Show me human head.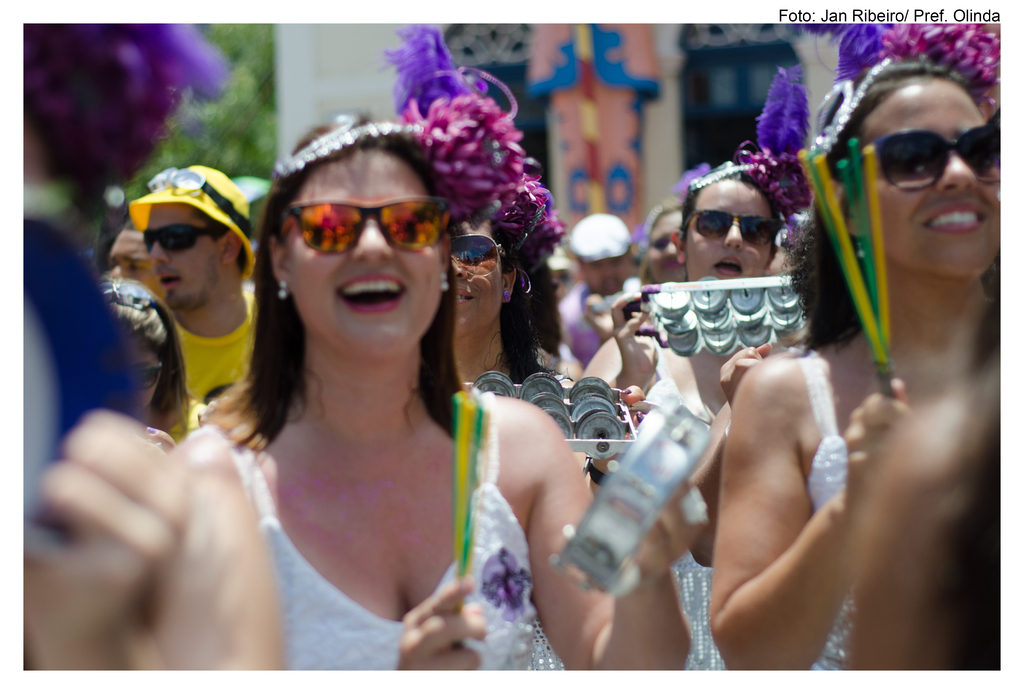
human head is here: BBox(108, 219, 170, 296).
